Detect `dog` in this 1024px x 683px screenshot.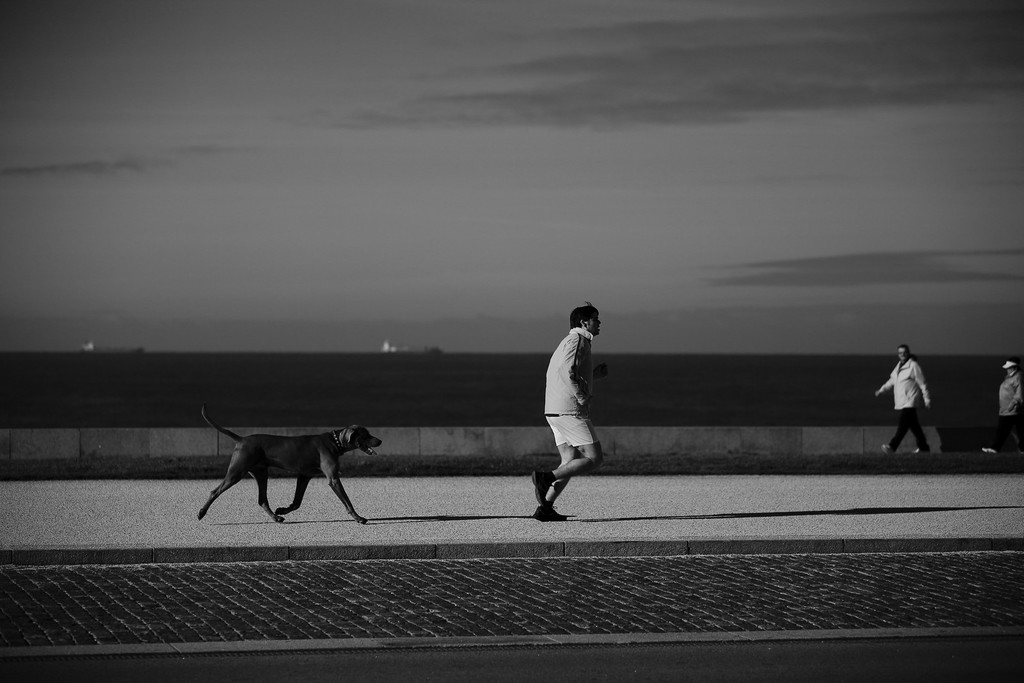
Detection: 193 406 383 522.
